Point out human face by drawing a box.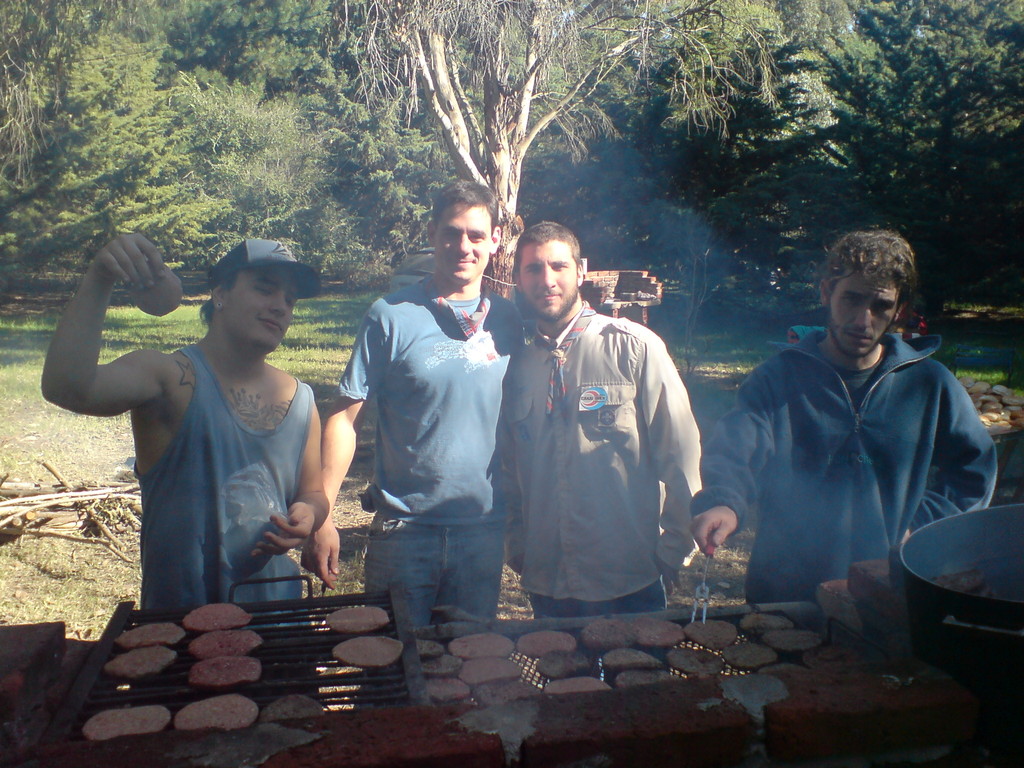
Rect(227, 267, 293, 345).
